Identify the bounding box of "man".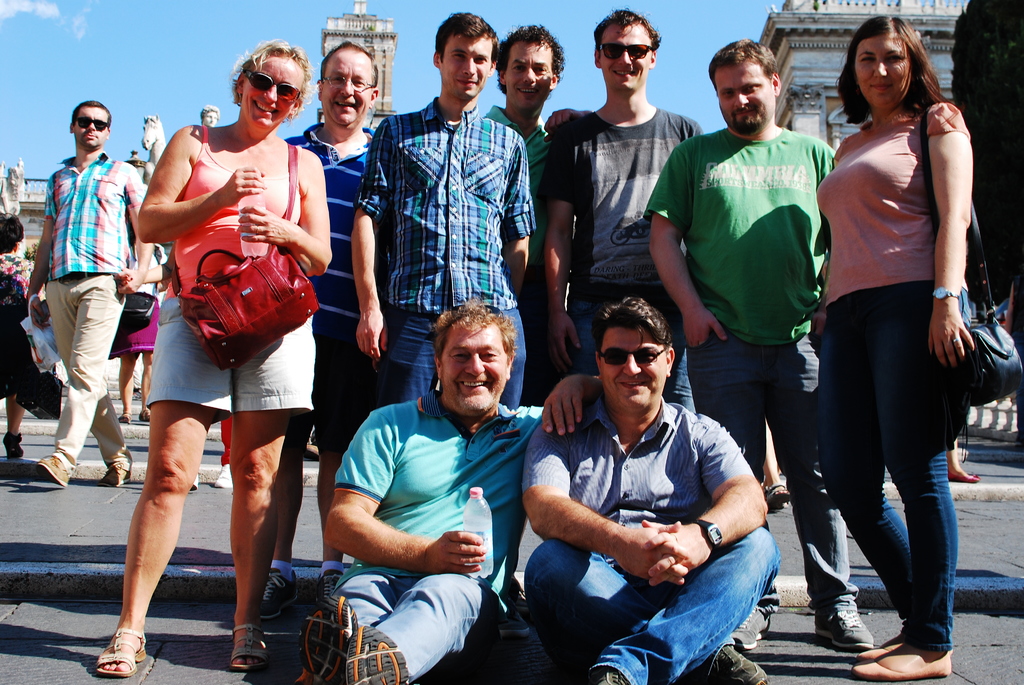
(left=294, top=297, right=602, bottom=684).
